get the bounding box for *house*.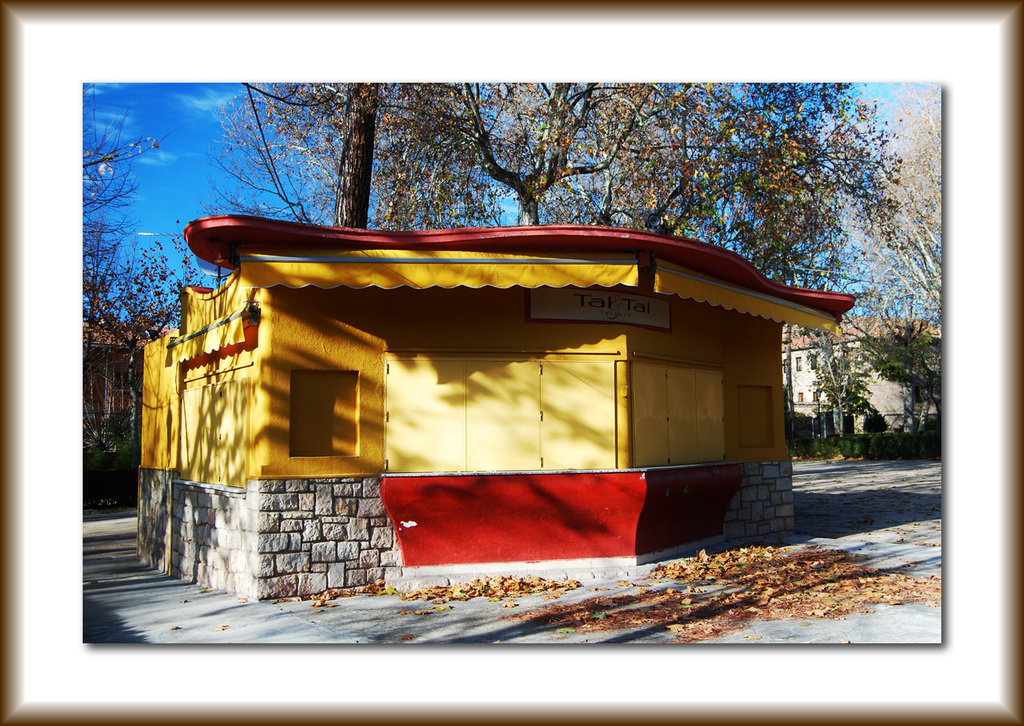
l=779, t=314, r=940, b=440.
